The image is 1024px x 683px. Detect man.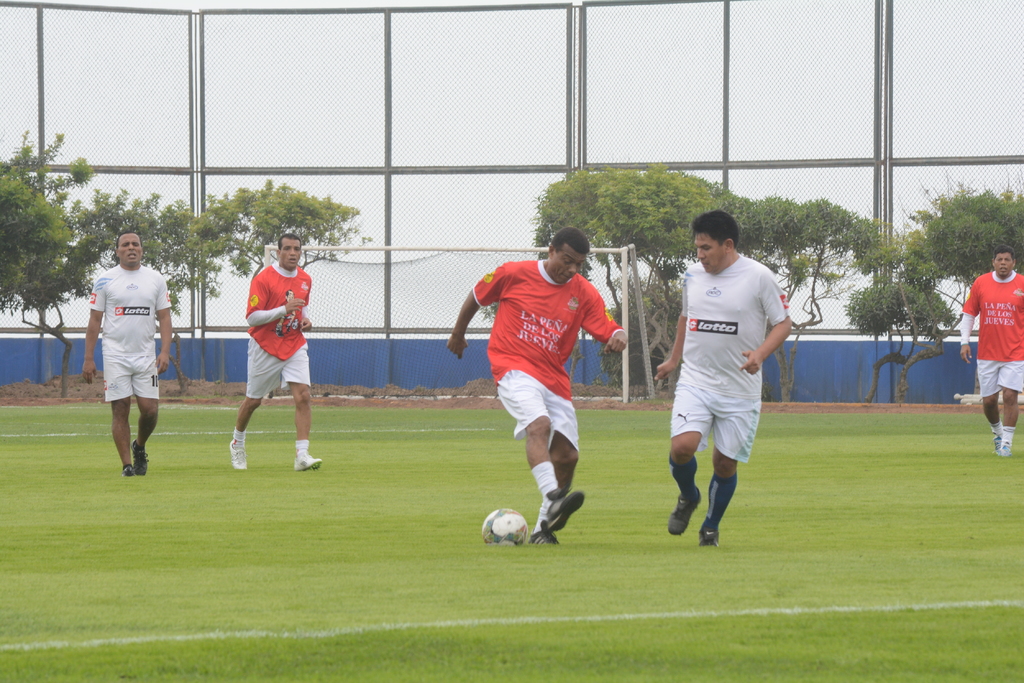
Detection: locate(227, 231, 324, 471).
